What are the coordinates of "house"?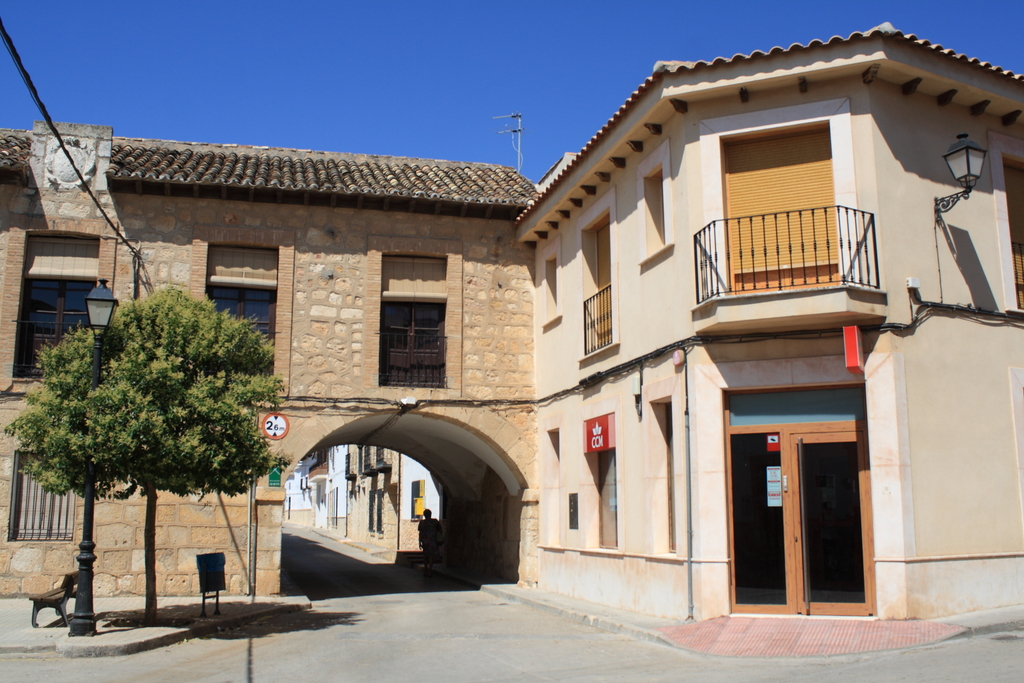
282 449 321 509.
